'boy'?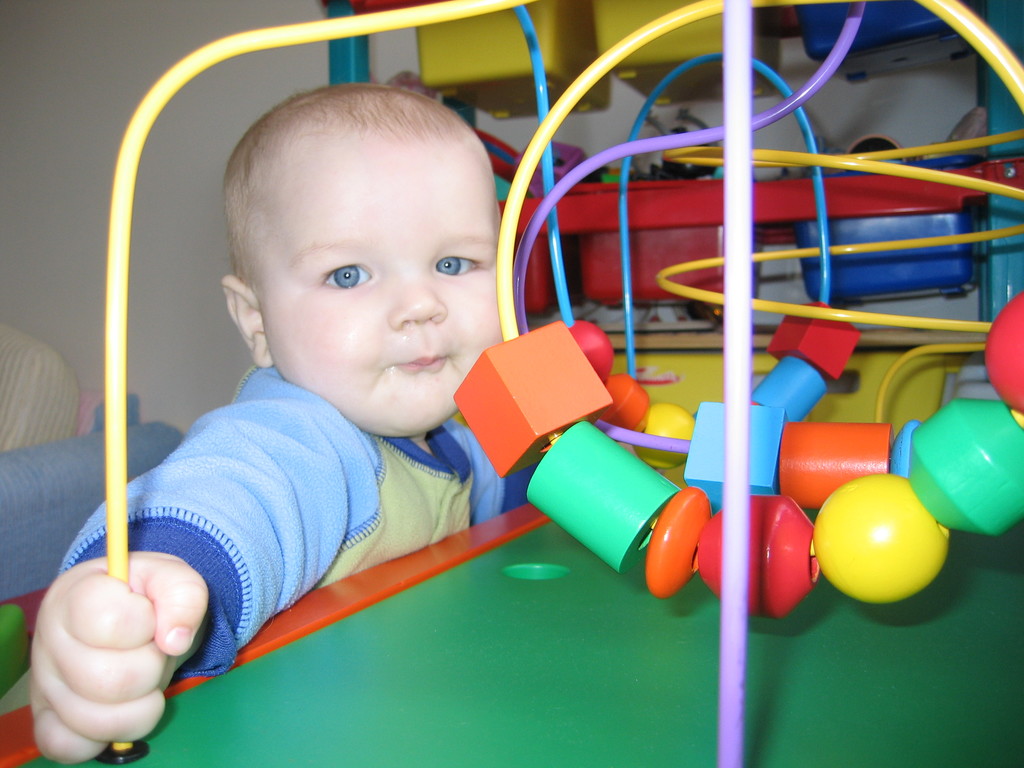
[x1=79, y1=37, x2=728, y2=722]
